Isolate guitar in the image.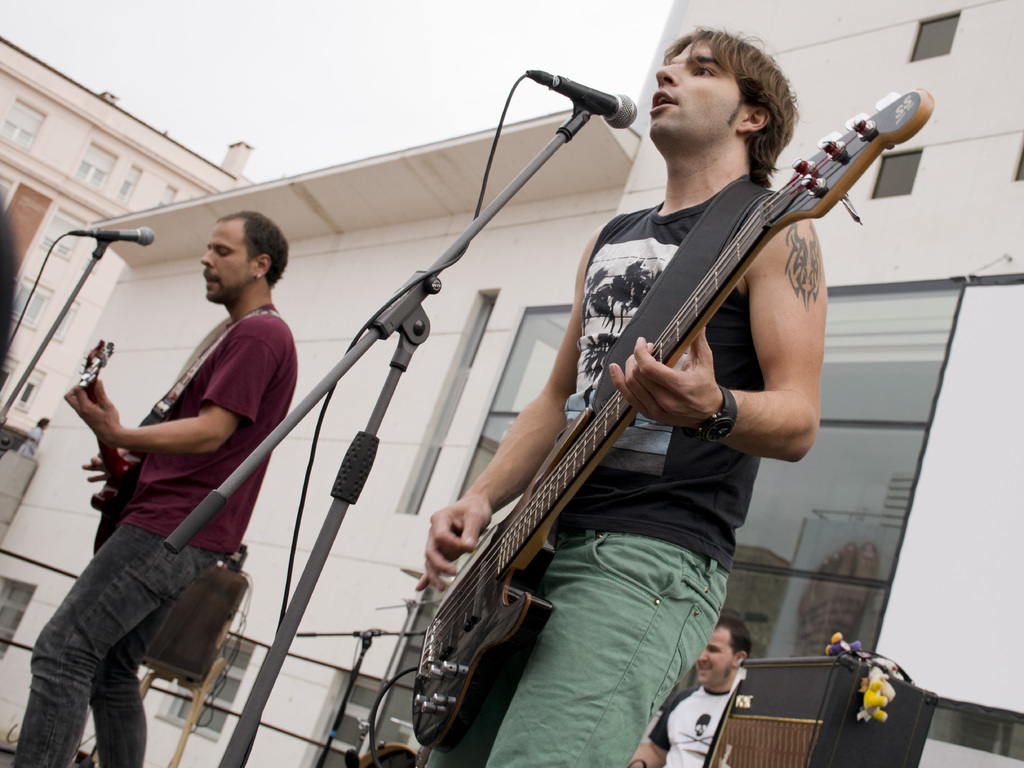
Isolated region: detection(76, 335, 141, 545).
